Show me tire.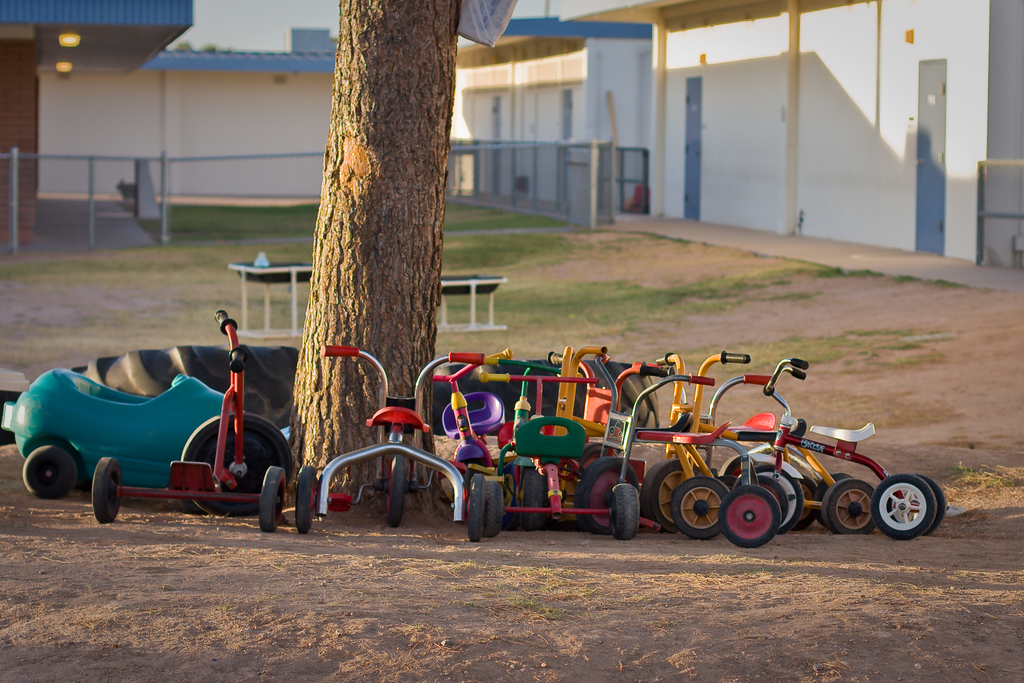
tire is here: pyautogui.locateOnScreen(175, 404, 297, 520).
